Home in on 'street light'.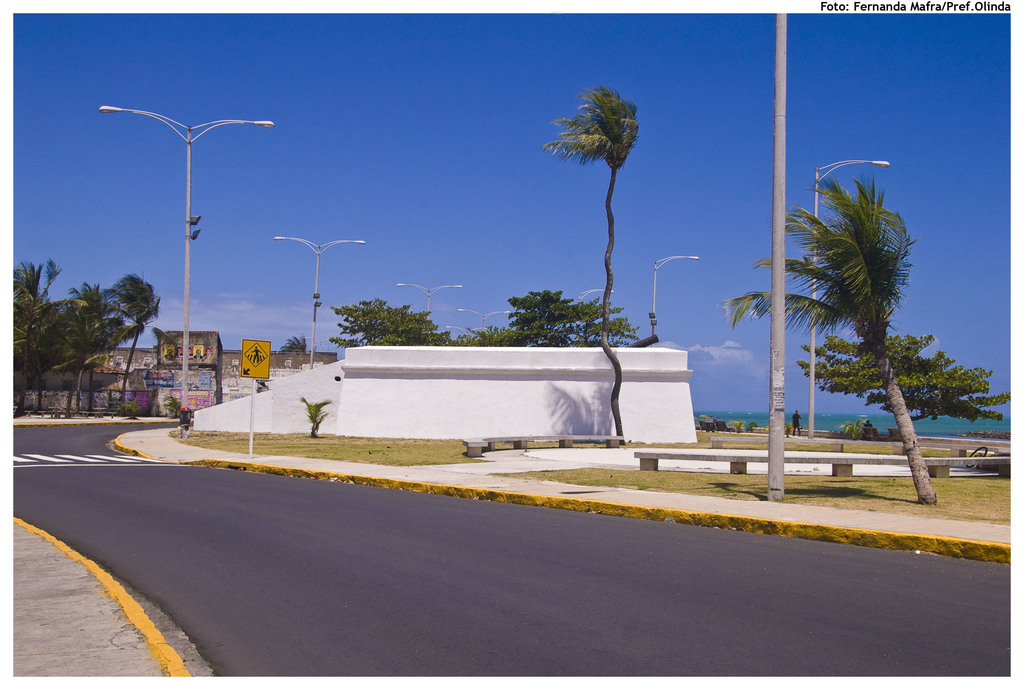
Homed in at left=100, top=84, right=272, bottom=452.
